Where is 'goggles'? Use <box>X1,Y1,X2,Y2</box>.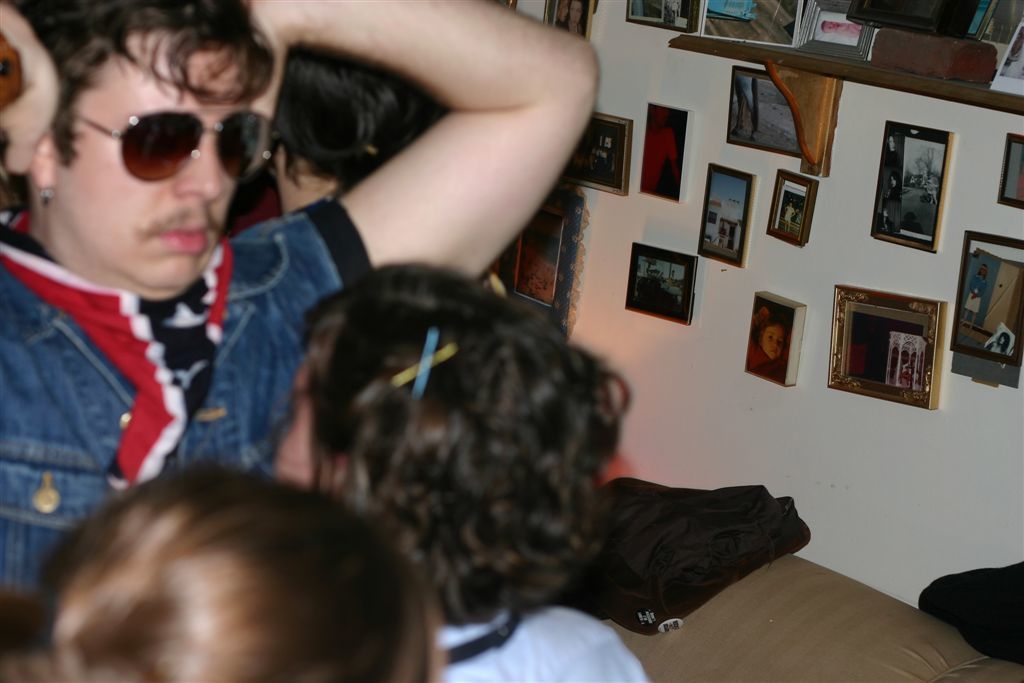
<box>61,88,263,179</box>.
